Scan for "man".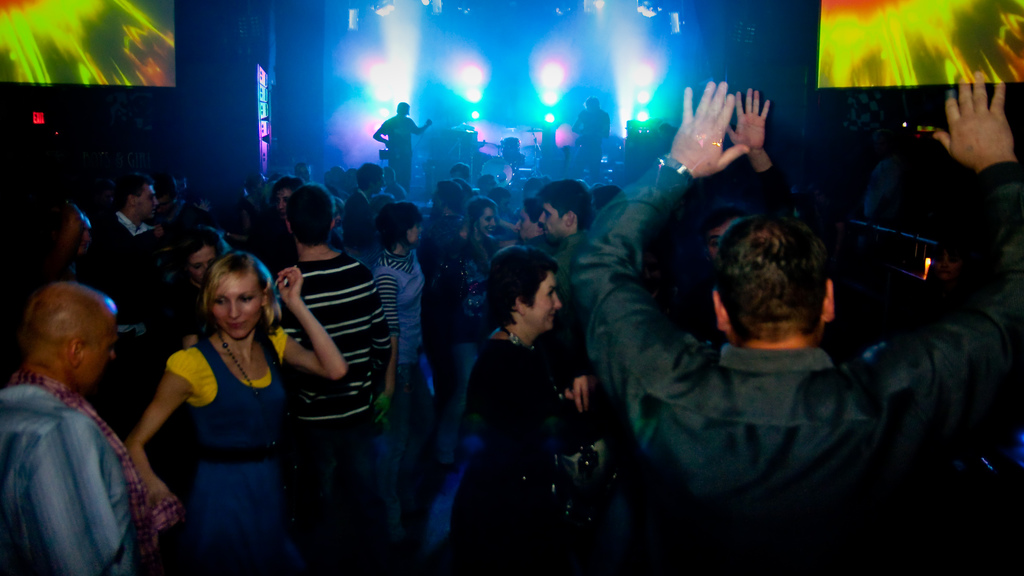
Scan result: select_region(567, 82, 1023, 575).
